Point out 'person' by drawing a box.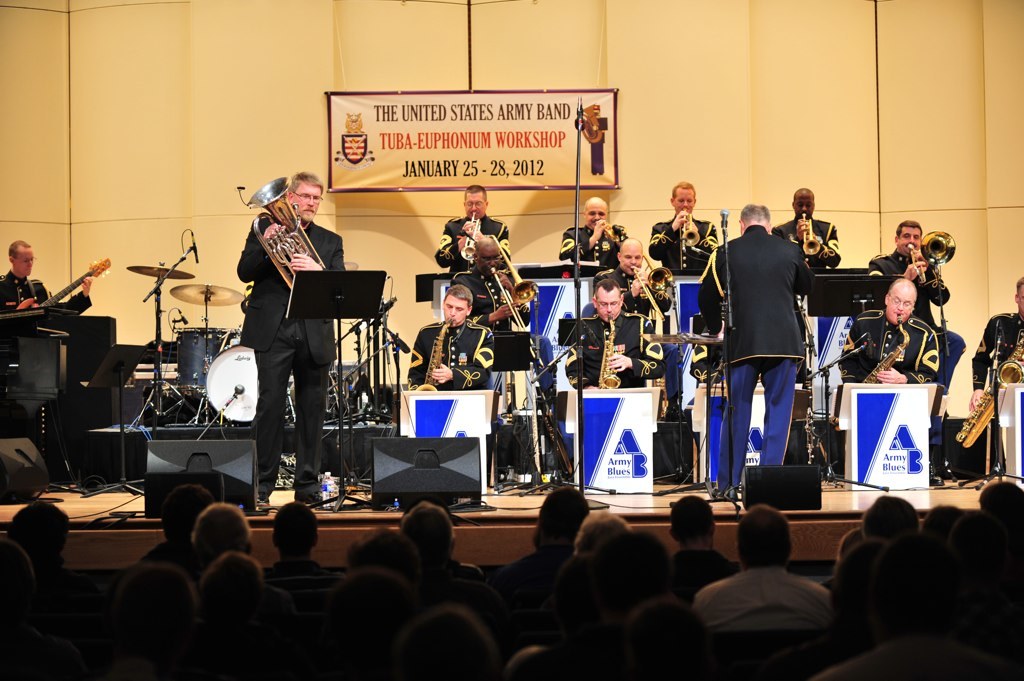
box=[694, 205, 814, 511].
